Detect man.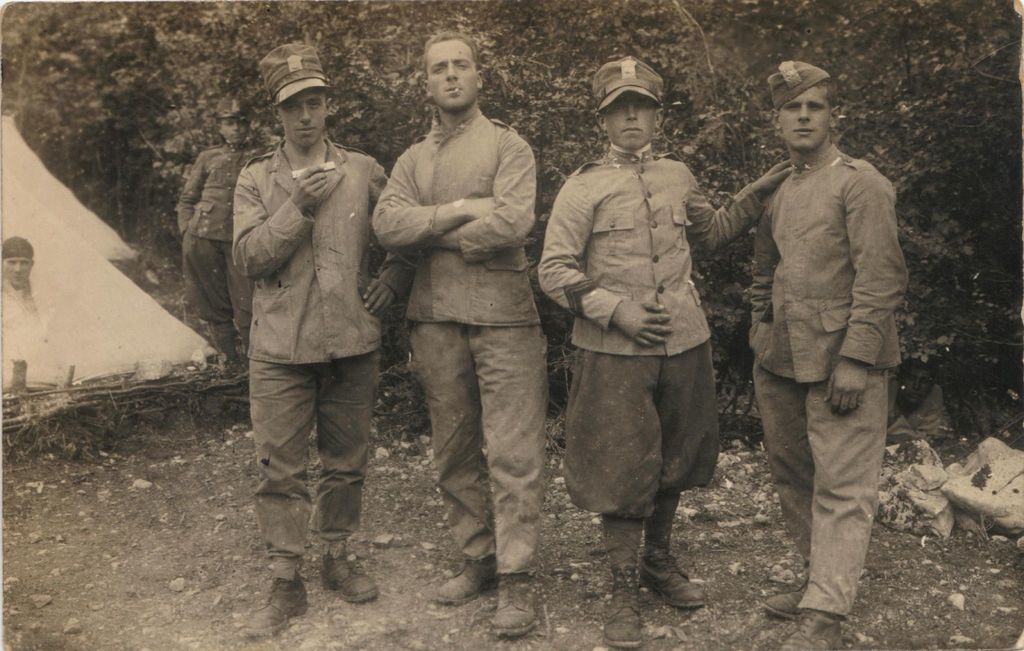
Detected at (167, 88, 268, 348).
